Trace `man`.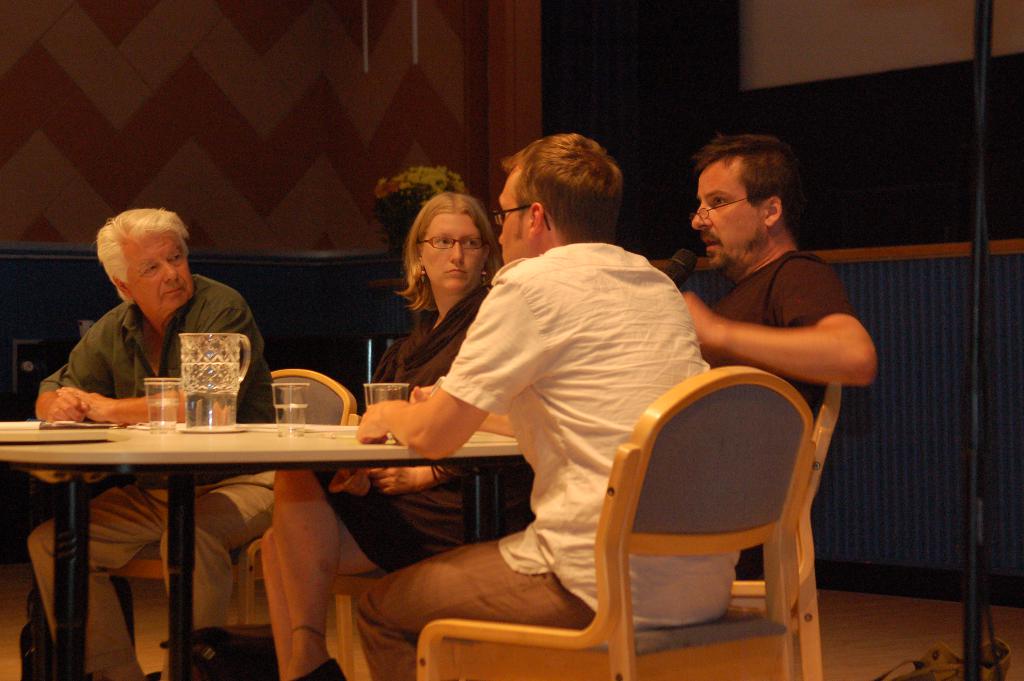
Traced to 22 205 285 680.
